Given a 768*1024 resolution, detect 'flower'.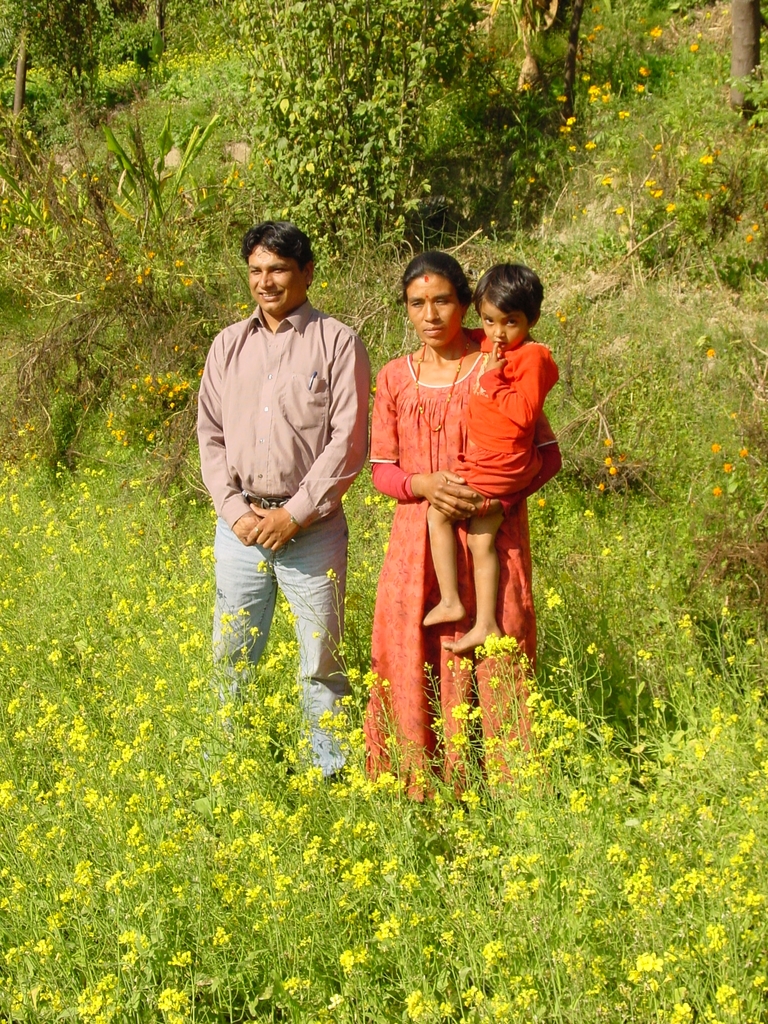
[x1=484, y1=633, x2=500, y2=657].
